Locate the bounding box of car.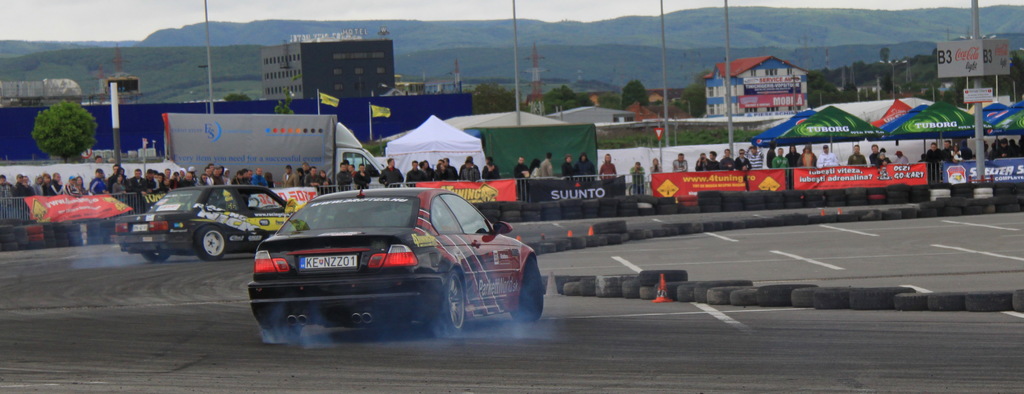
Bounding box: {"left": 115, "top": 185, "right": 304, "bottom": 267}.
